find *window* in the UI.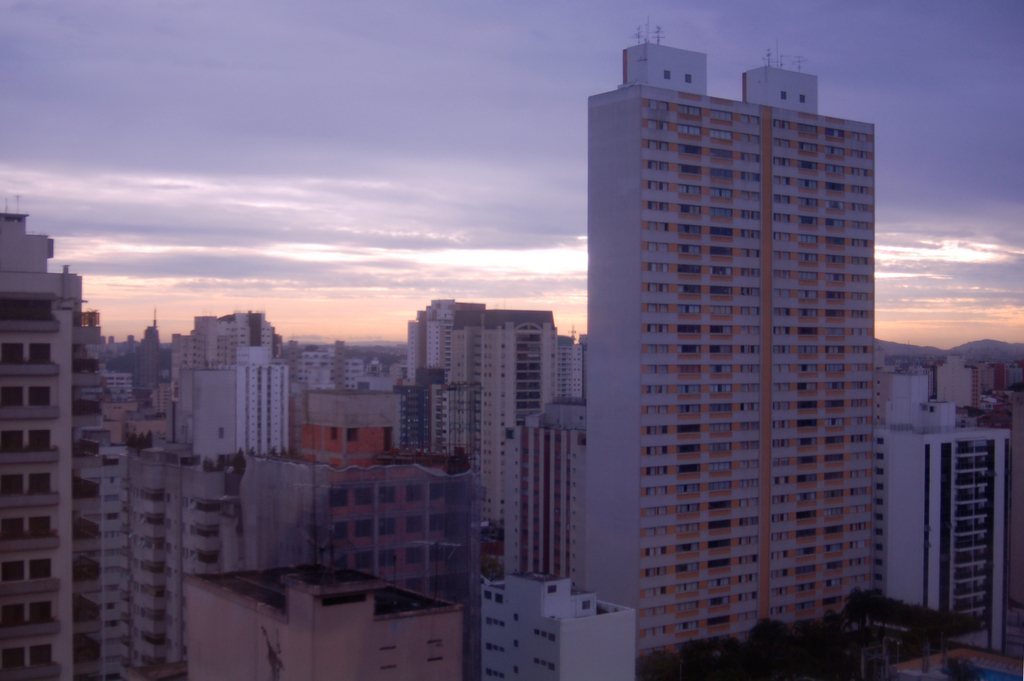
UI element at (648,201,656,208).
